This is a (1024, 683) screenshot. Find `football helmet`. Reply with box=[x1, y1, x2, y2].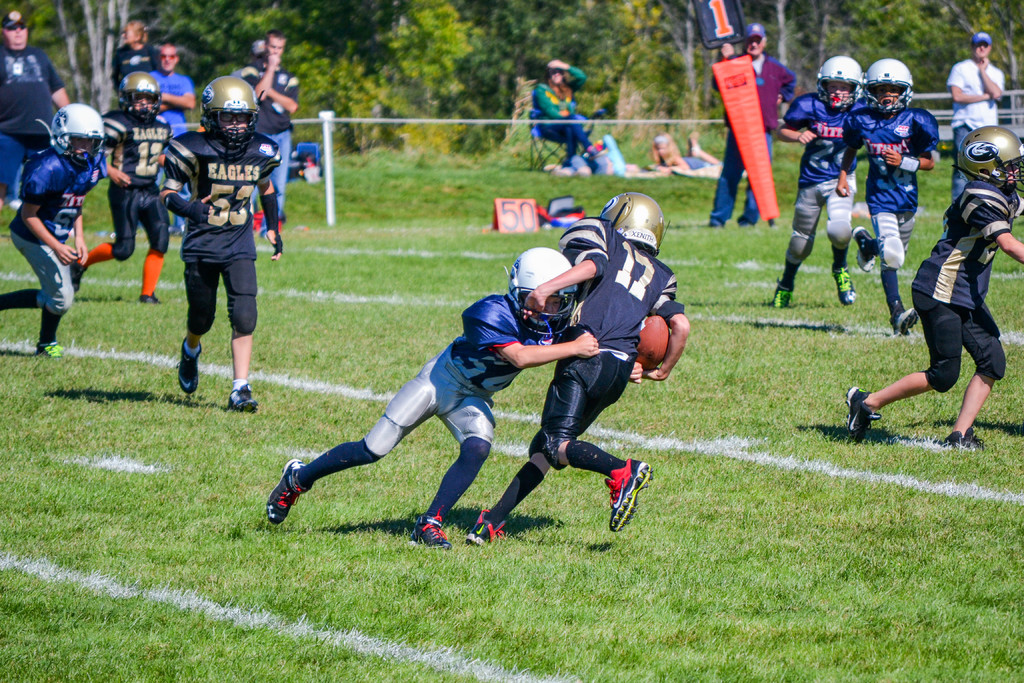
box=[36, 102, 106, 173].
